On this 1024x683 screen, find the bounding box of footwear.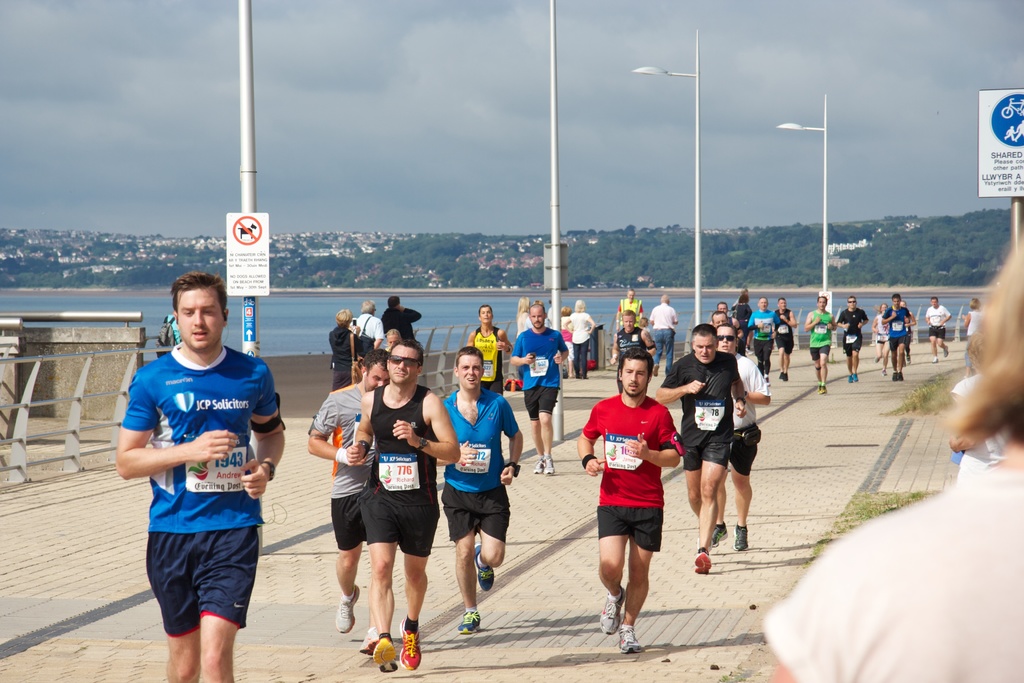
Bounding box: 845, 372, 855, 388.
